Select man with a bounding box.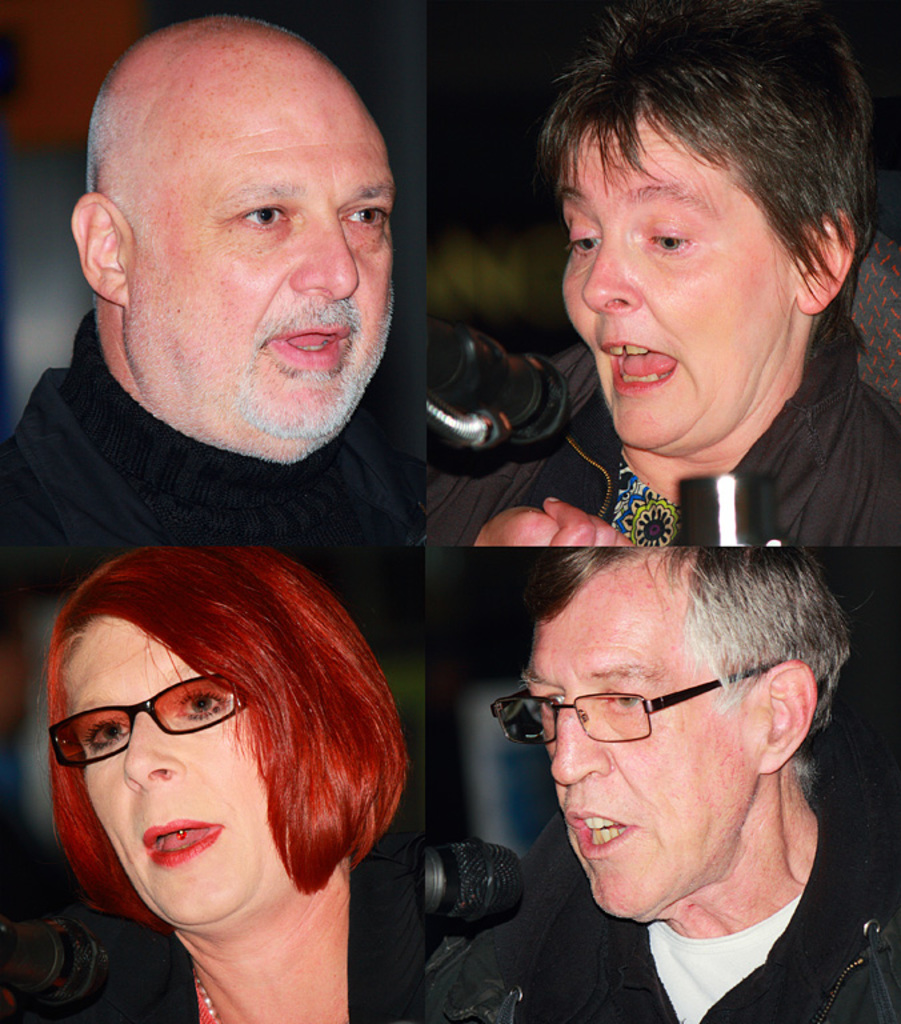
rect(420, 549, 900, 1023).
